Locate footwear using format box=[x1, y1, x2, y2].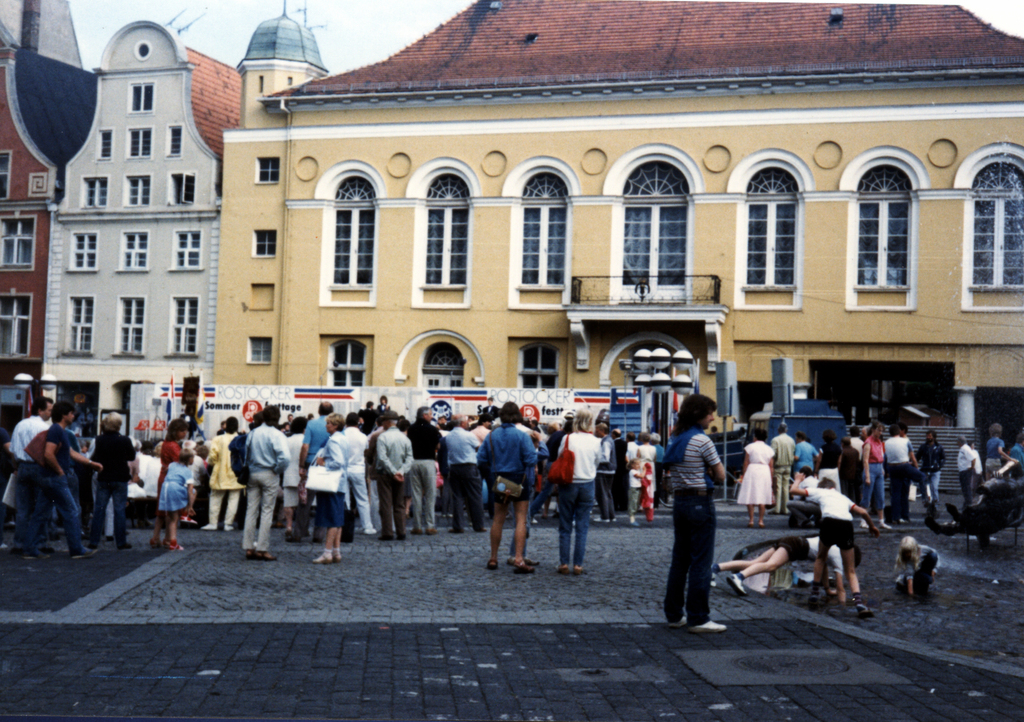
box=[412, 525, 419, 534].
